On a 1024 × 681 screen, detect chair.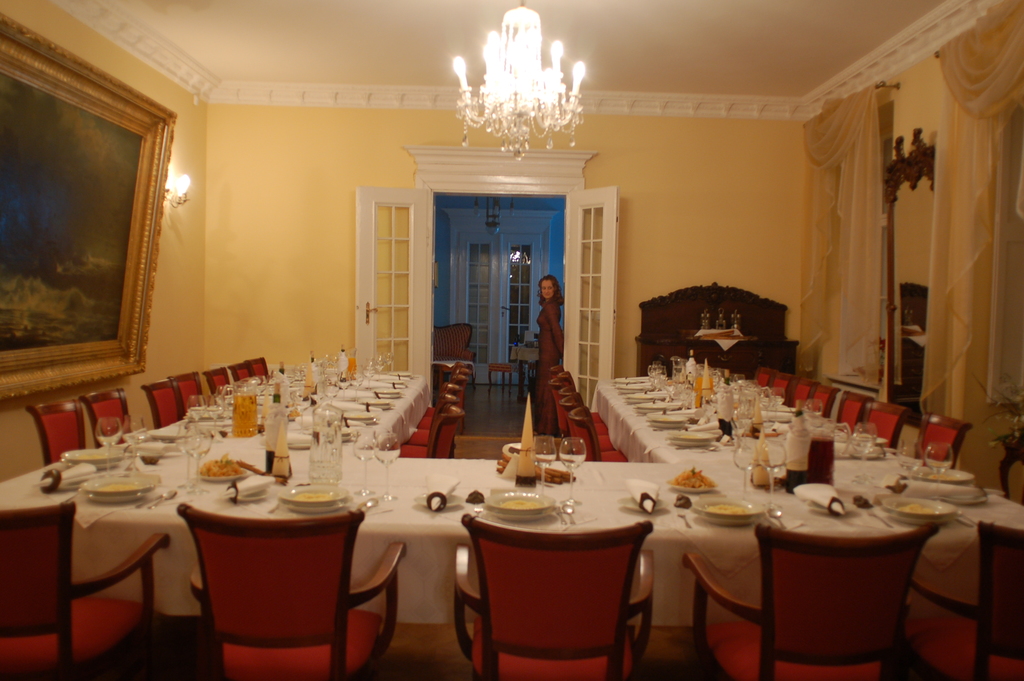
rect(902, 520, 1023, 680).
